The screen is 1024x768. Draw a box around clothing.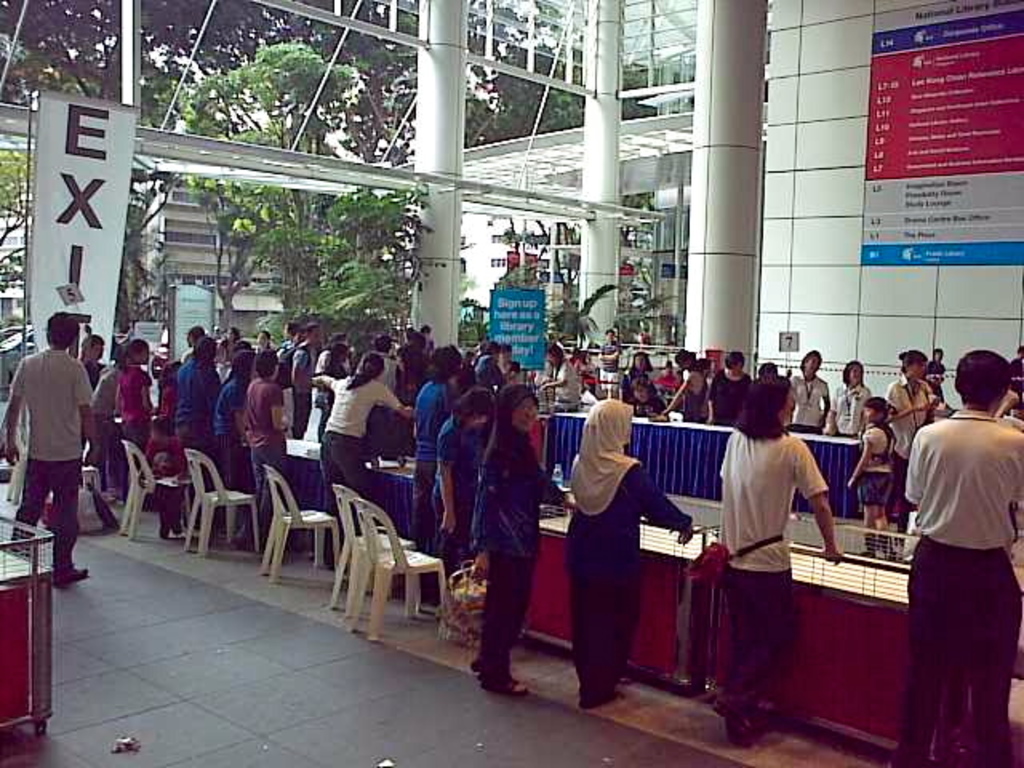
[654, 373, 690, 398].
